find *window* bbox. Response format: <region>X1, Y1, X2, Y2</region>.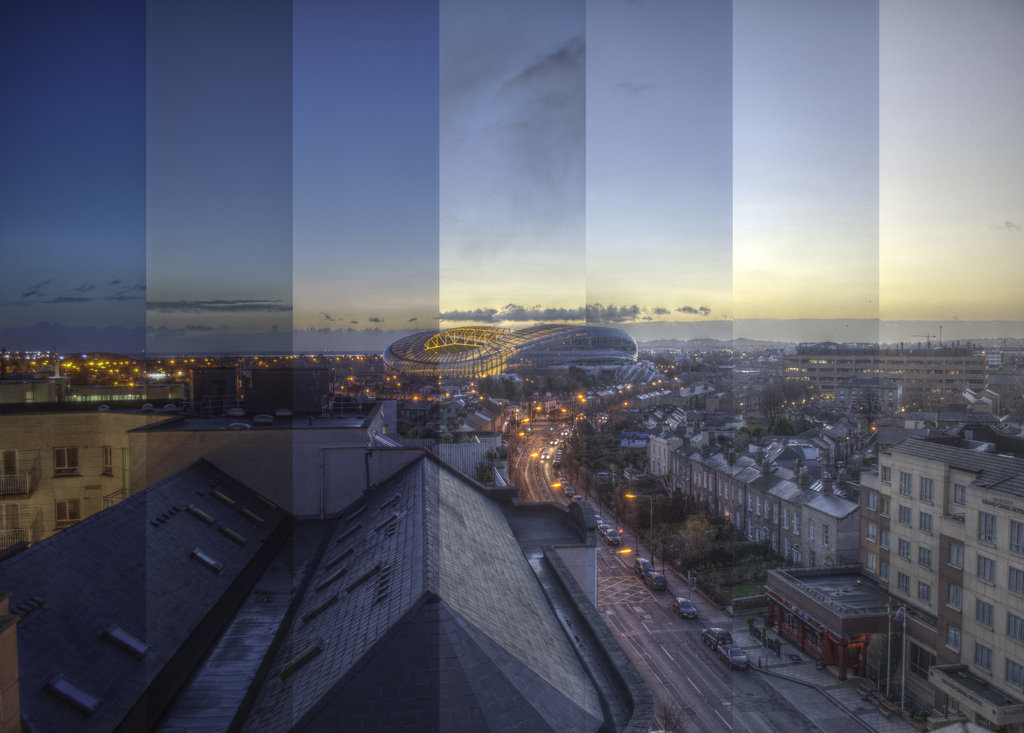
<region>1009, 522, 1023, 558</region>.
